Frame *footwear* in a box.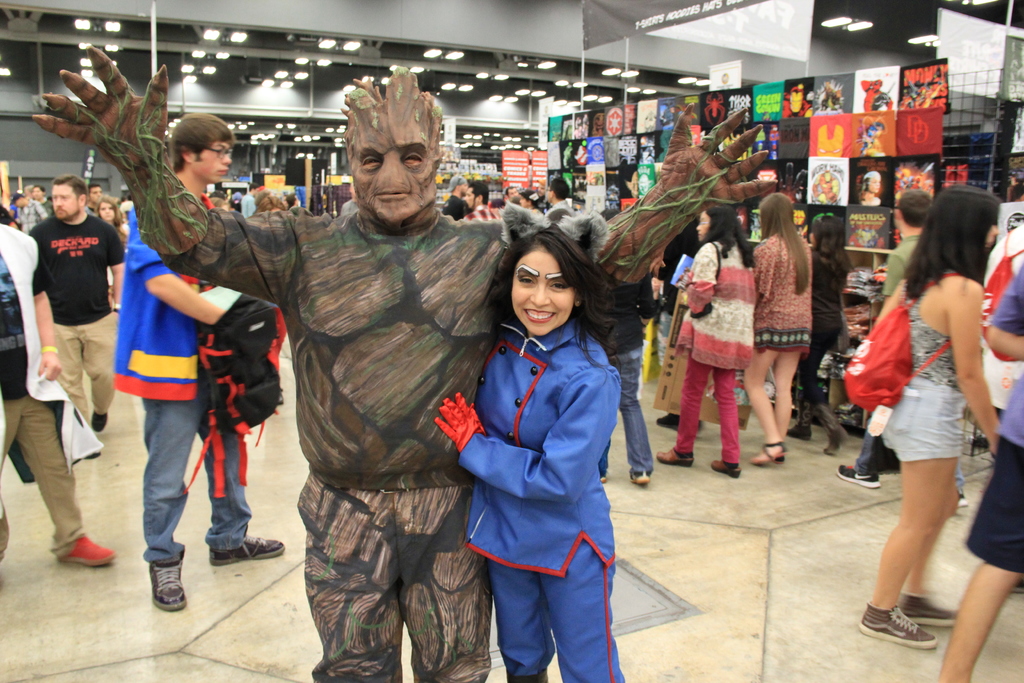
653 415 706 431.
